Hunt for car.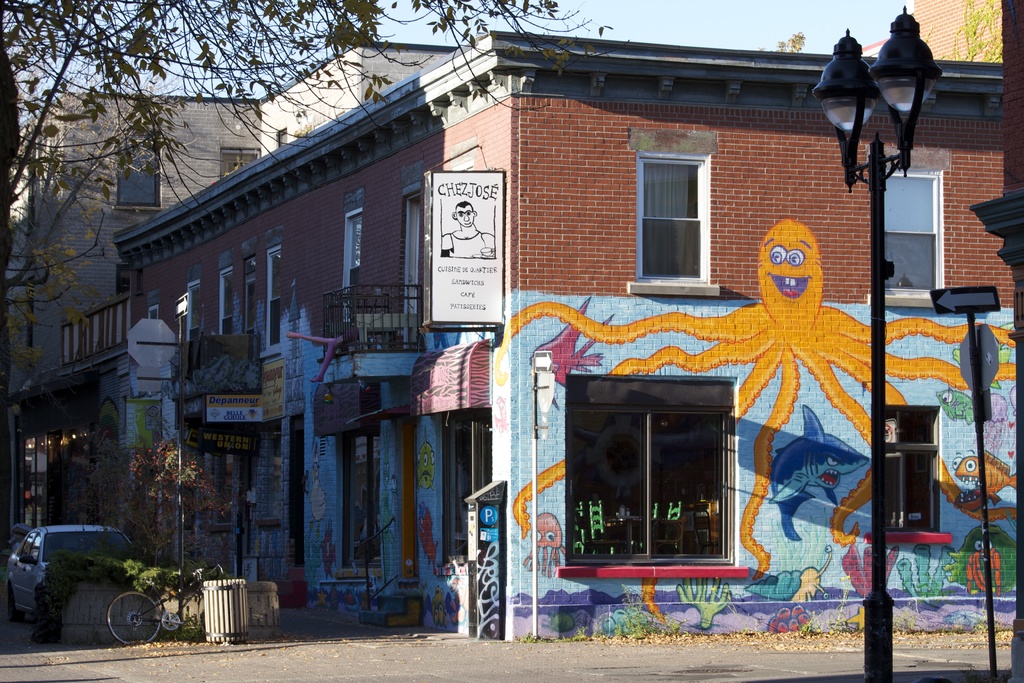
Hunted down at region(7, 525, 138, 619).
